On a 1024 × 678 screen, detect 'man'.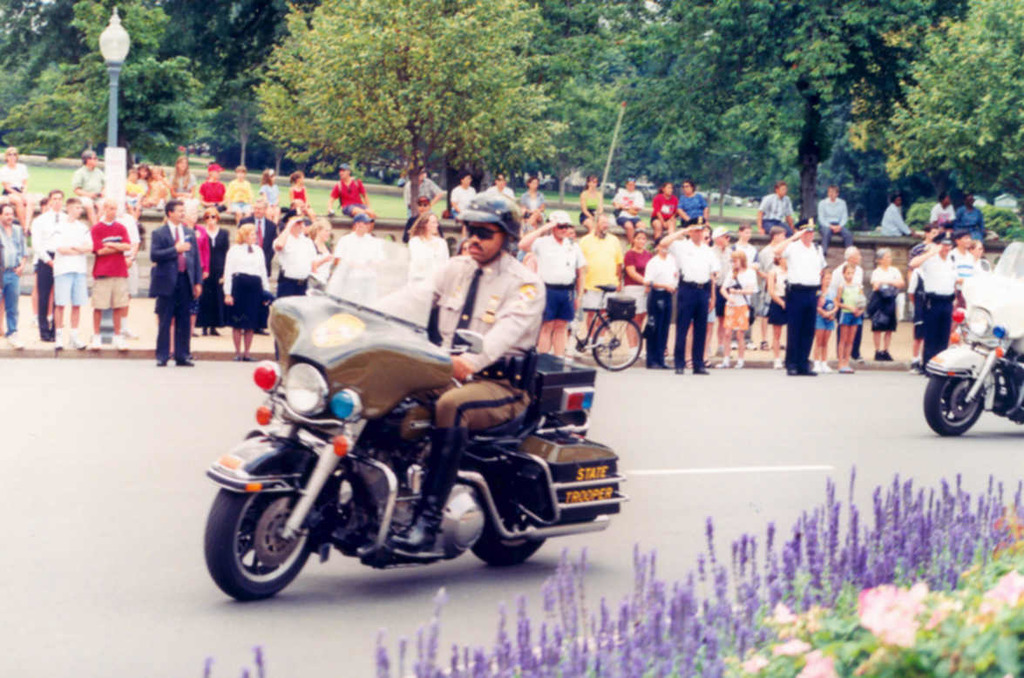
pyautogui.locateOnScreen(398, 161, 450, 217).
